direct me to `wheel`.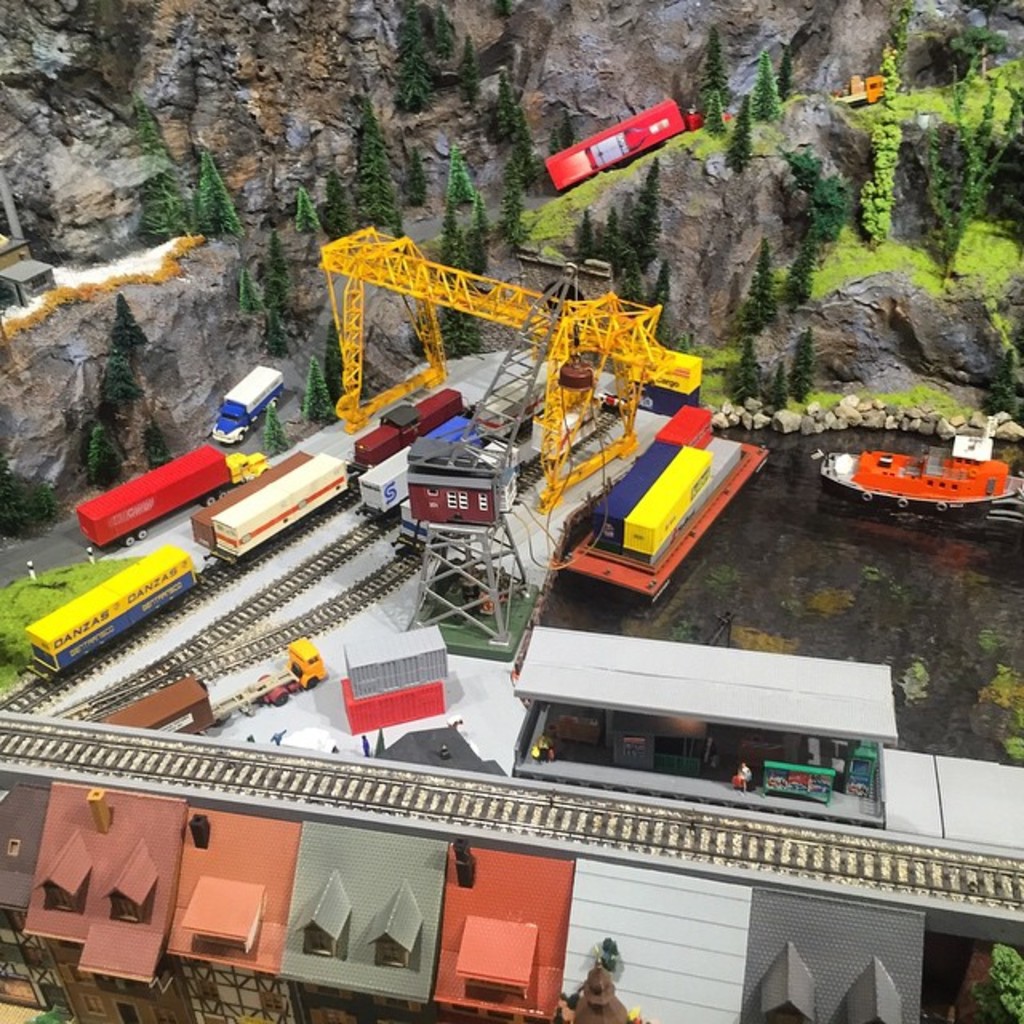
Direction: locate(219, 486, 230, 493).
